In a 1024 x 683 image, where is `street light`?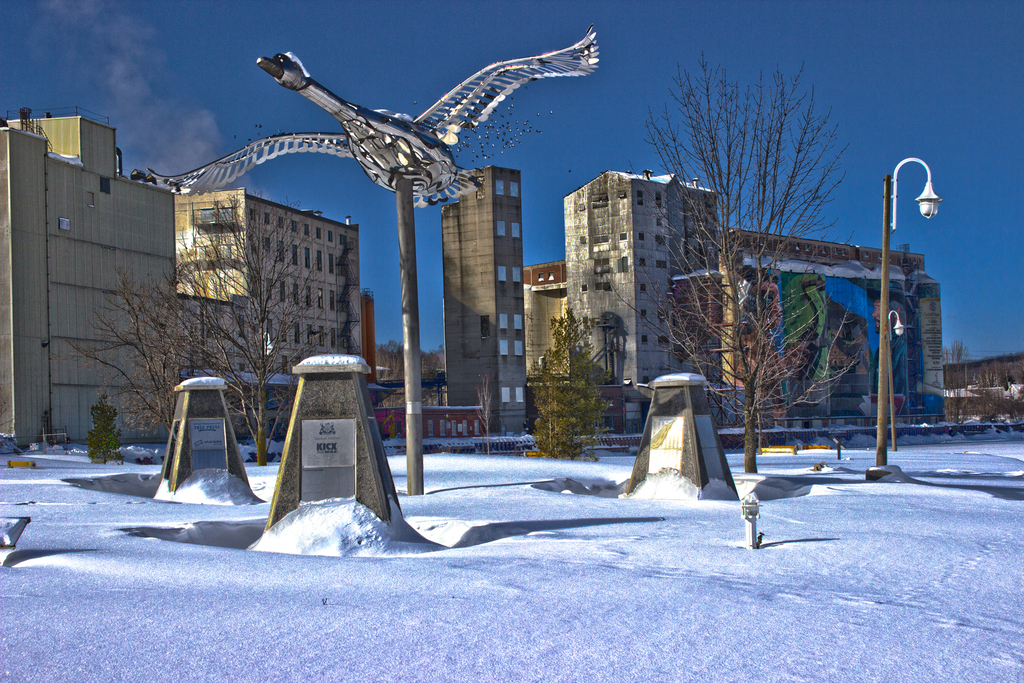
region(853, 147, 956, 483).
